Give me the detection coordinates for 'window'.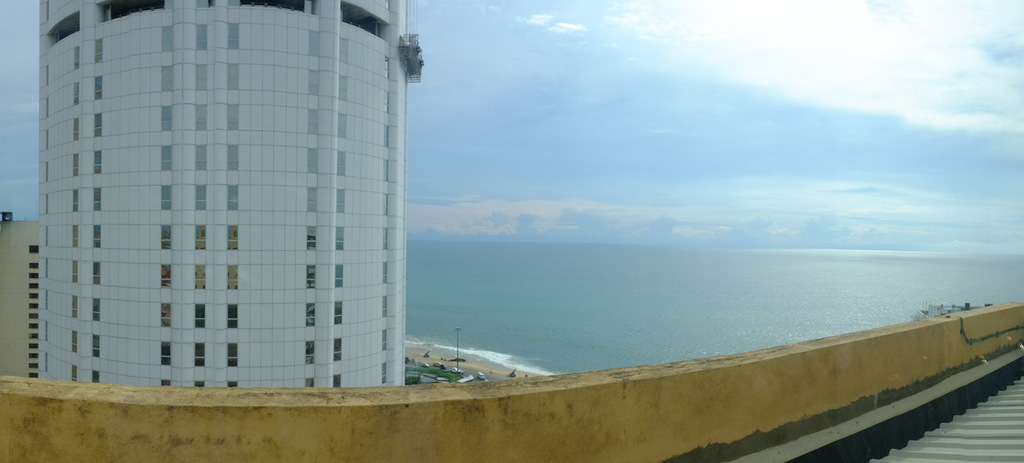
x1=224, y1=64, x2=238, y2=89.
